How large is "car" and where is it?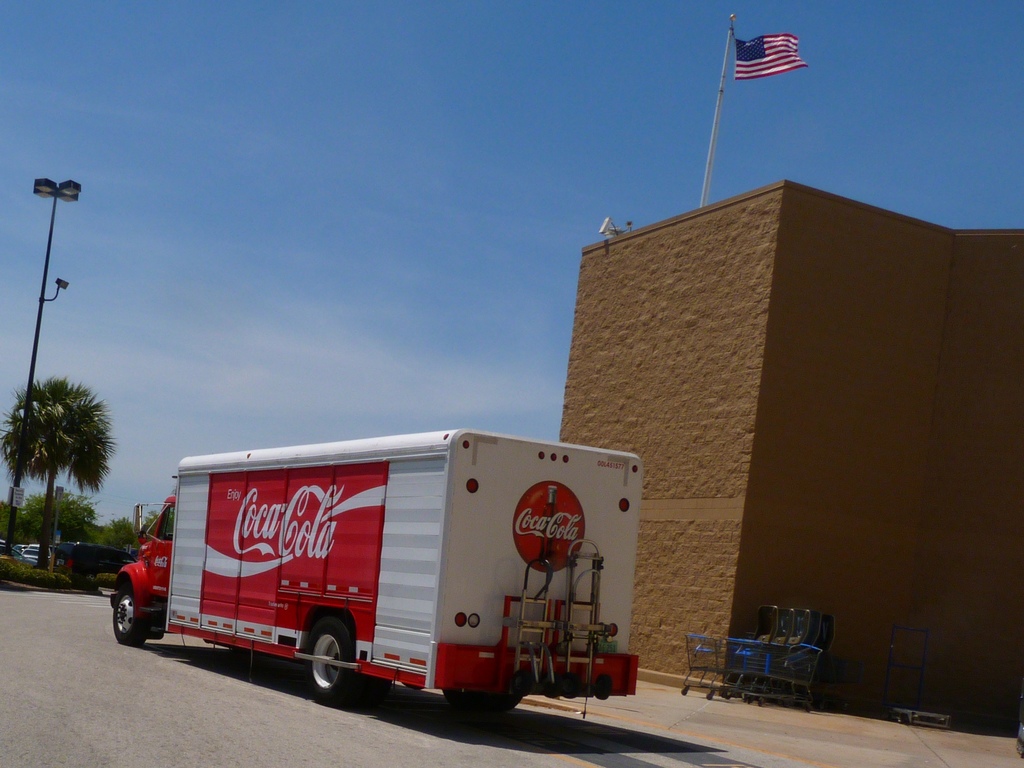
Bounding box: (x1=13, y1=541, x2=39, y2=561).
